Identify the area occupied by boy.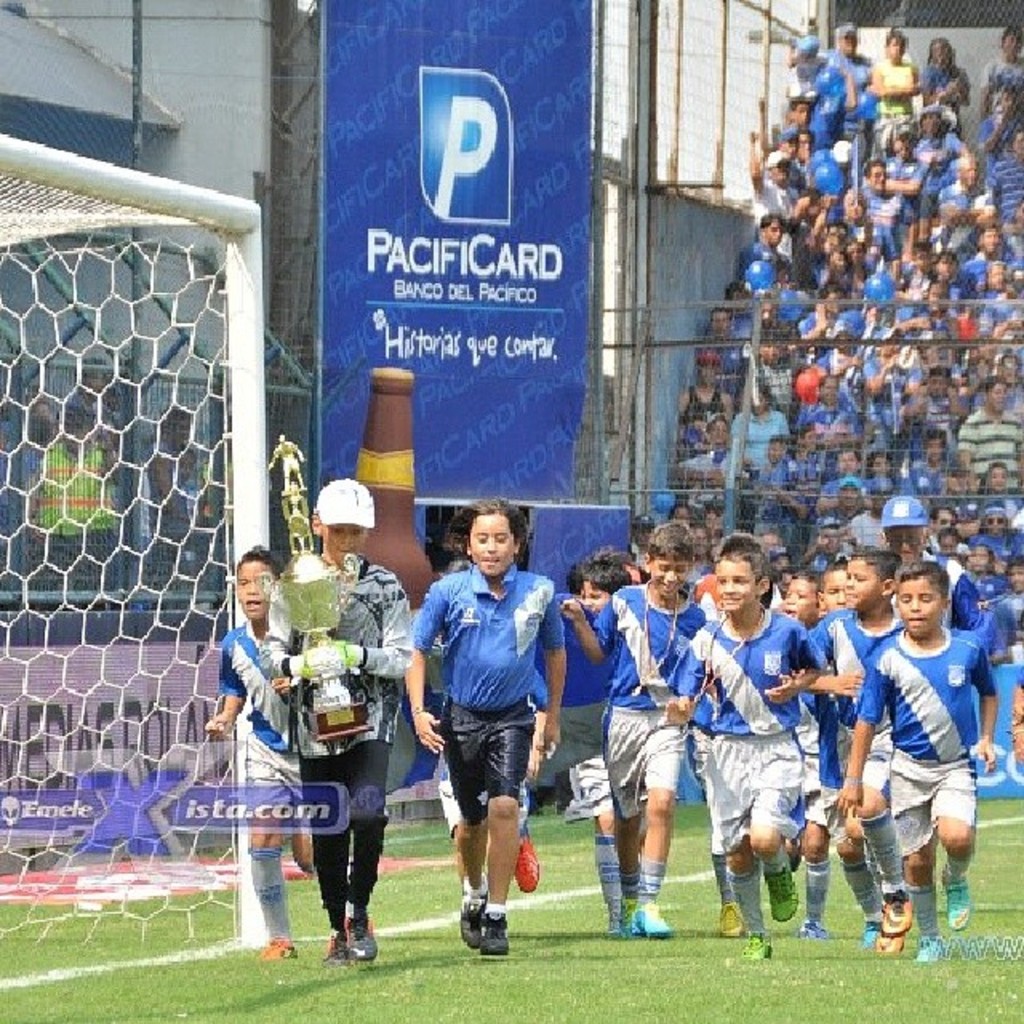
Area: crop(205, 541, 299, 960).
